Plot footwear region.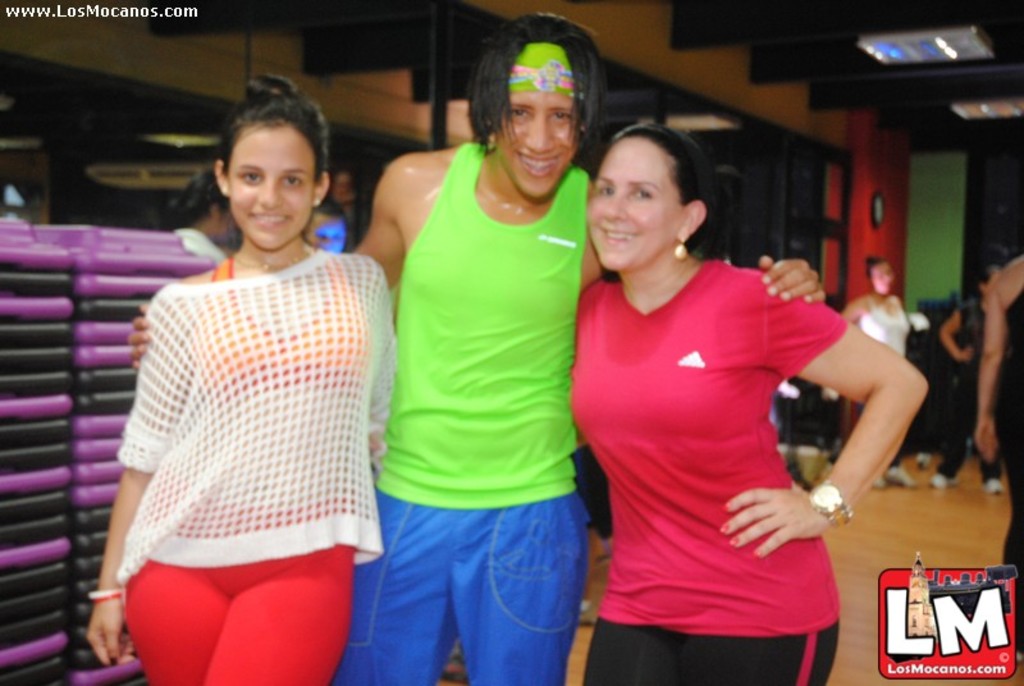
Plotted at bbox=(919, 451, 929, 461).
